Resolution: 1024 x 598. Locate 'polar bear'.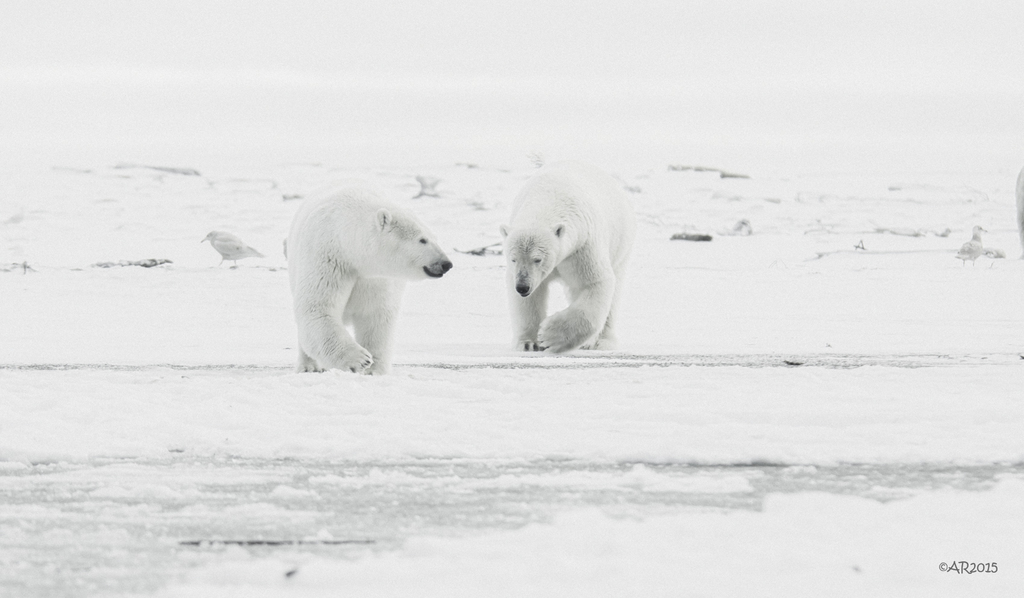
(x1=273, y1=182, x2=451, y2=371).
